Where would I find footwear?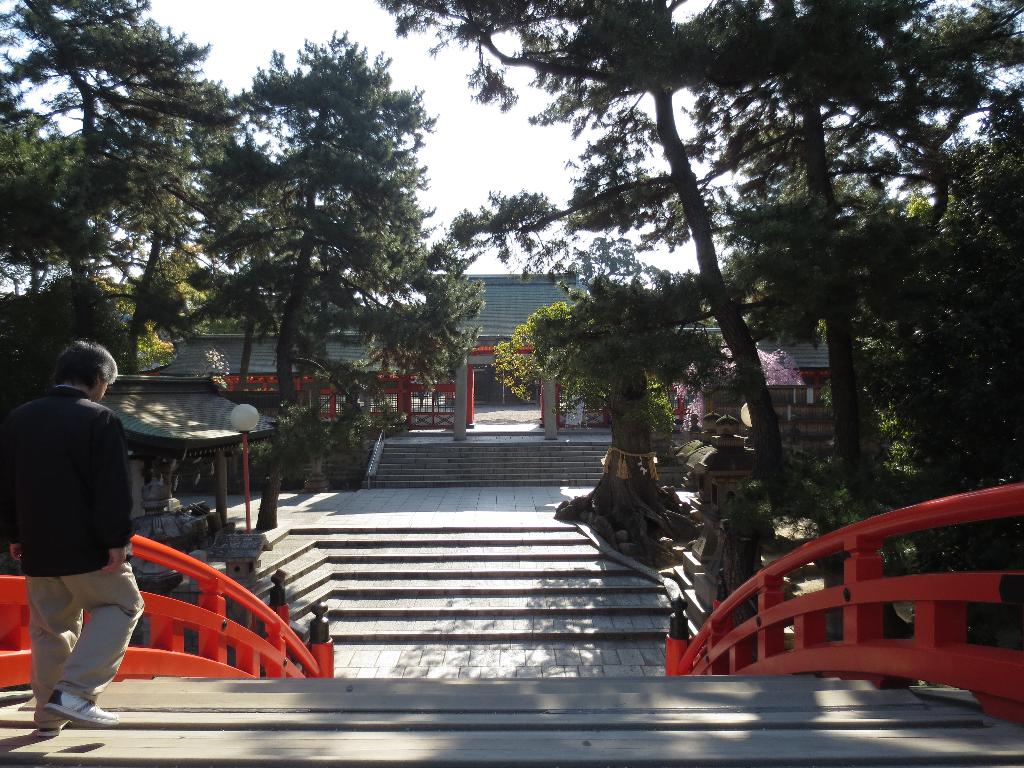
At left=42, top=687, right=117, bottom=725.
